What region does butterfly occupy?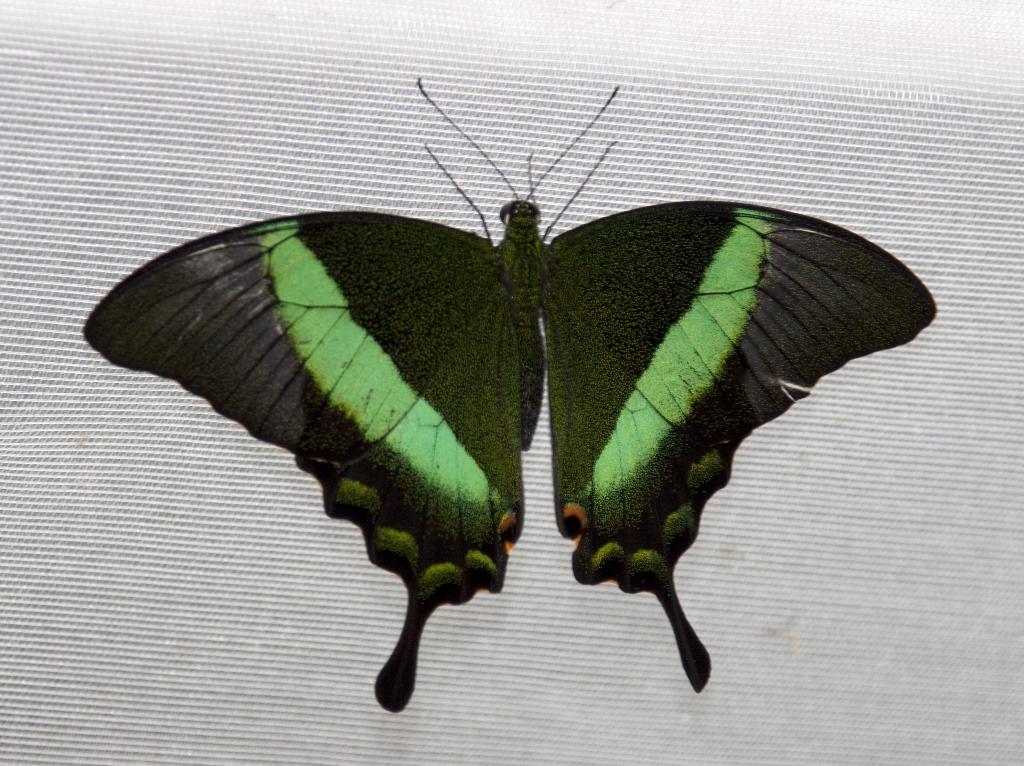
BBox(82, 67, 902, 731).
